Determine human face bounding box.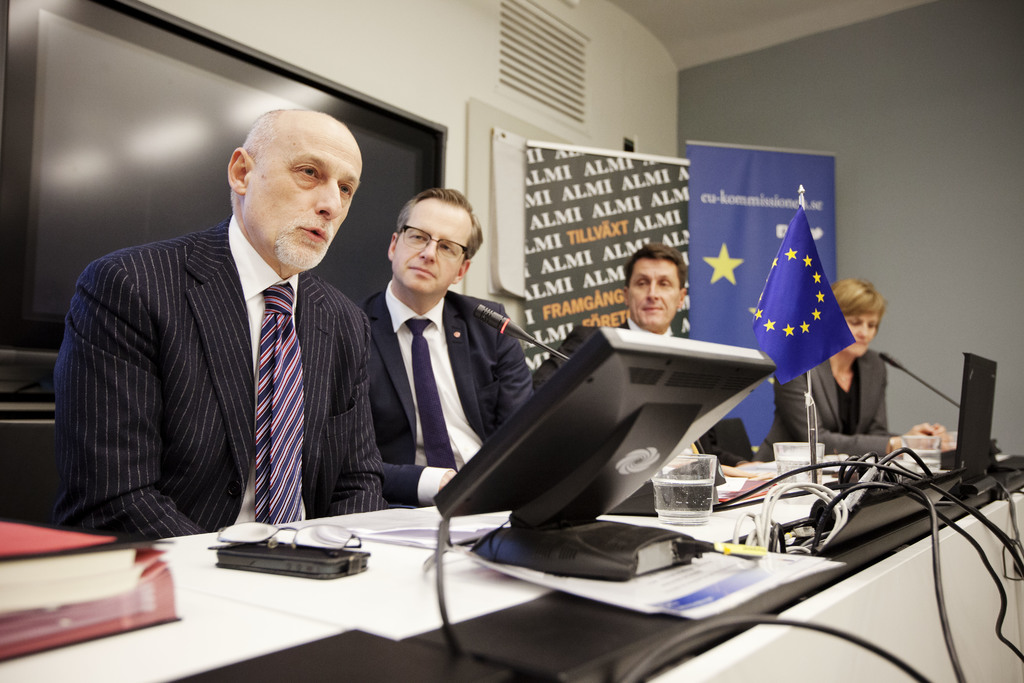
Determined: [x1=390, y1=204, x2=466, y2=291].
